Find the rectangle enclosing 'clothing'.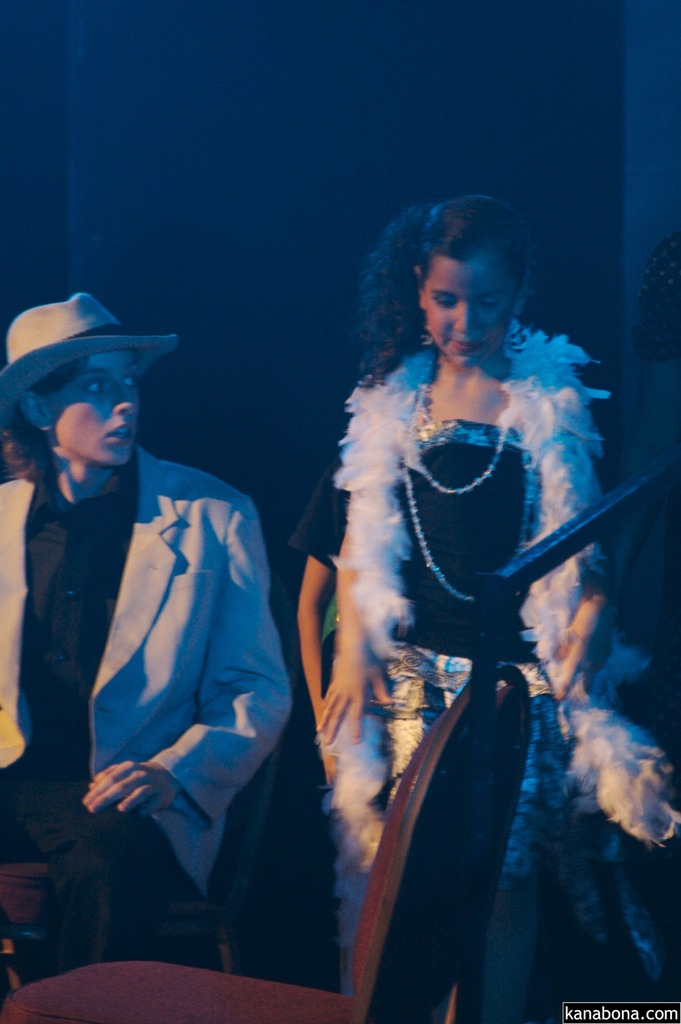
left=306, top=431, right=337, bottom=817.
